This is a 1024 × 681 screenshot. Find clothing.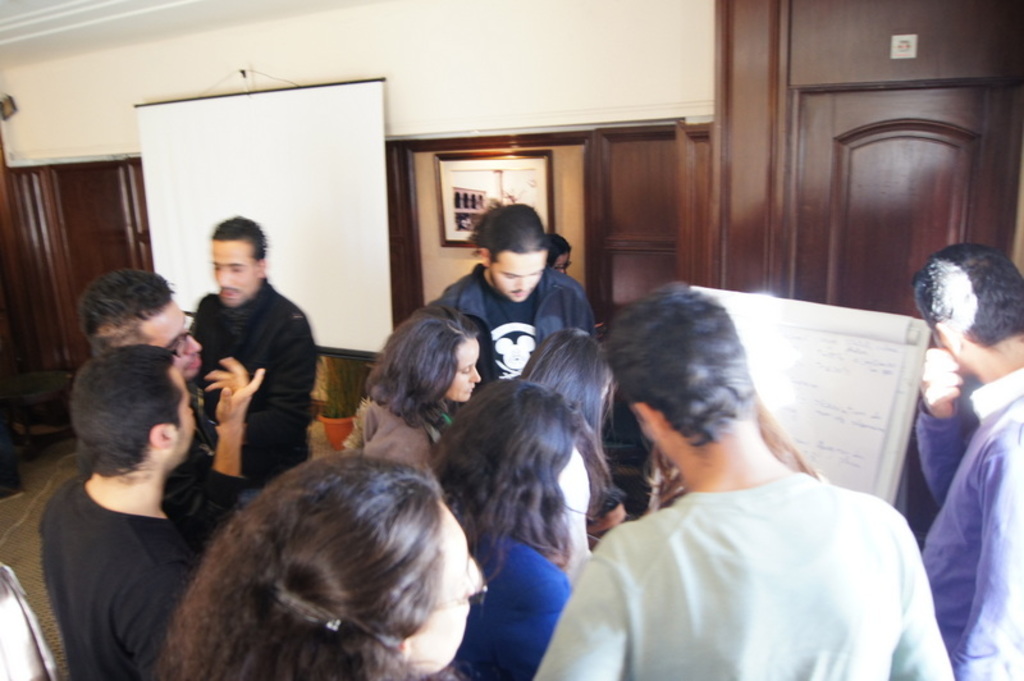
Bounding box: Rect(904, 282, 1023, 664).
